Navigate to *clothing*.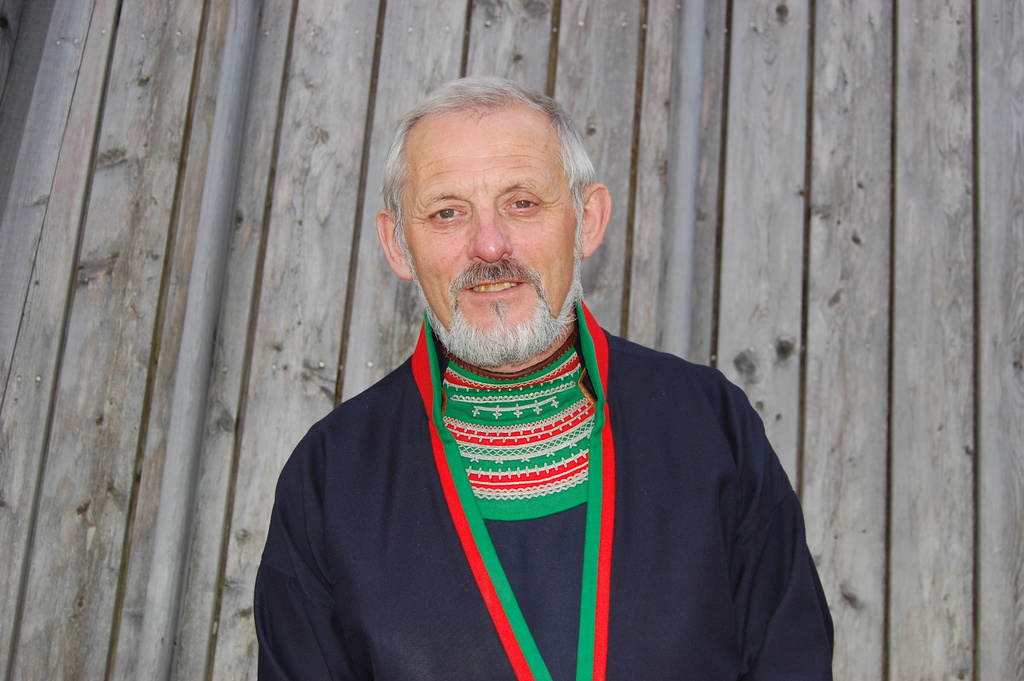
Navigation target: [266,297,837,680].
